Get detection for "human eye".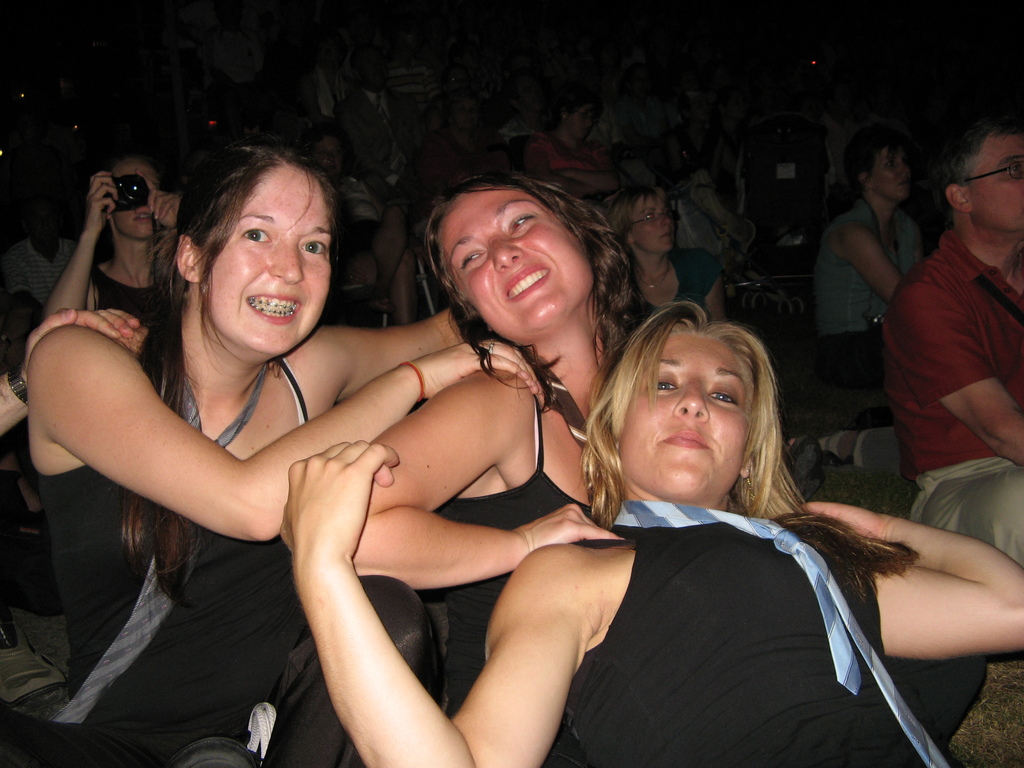
Detection: crop(645, 372, 680, 398).
